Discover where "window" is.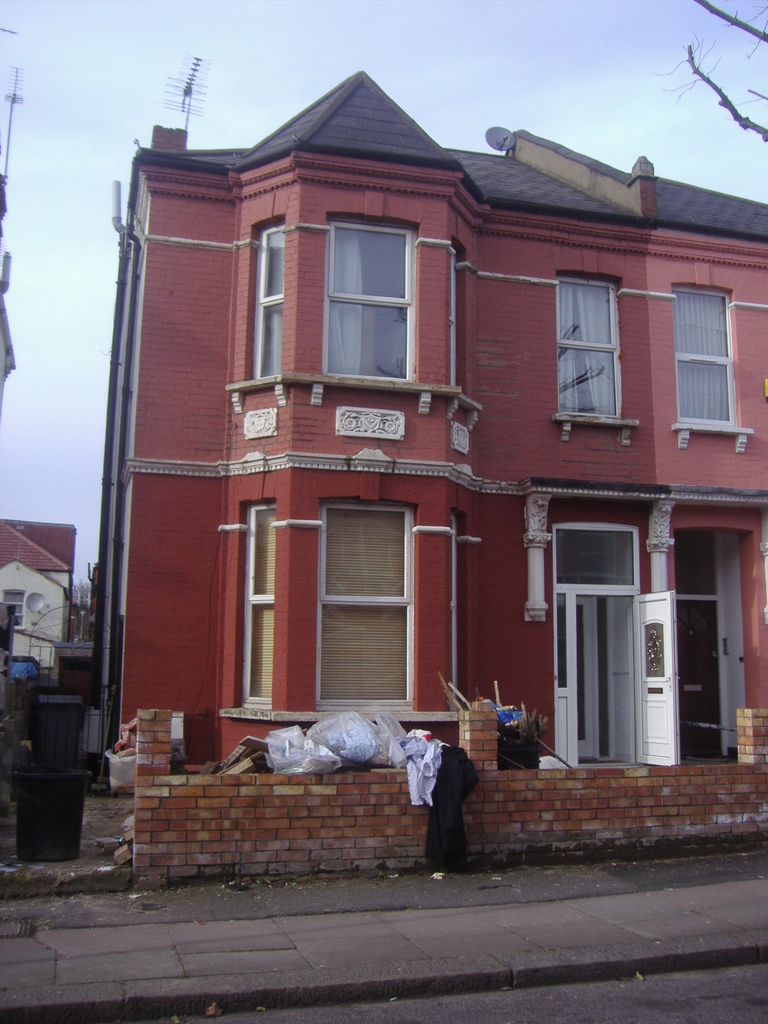
Discovered at (315, 189, 432, 397).
